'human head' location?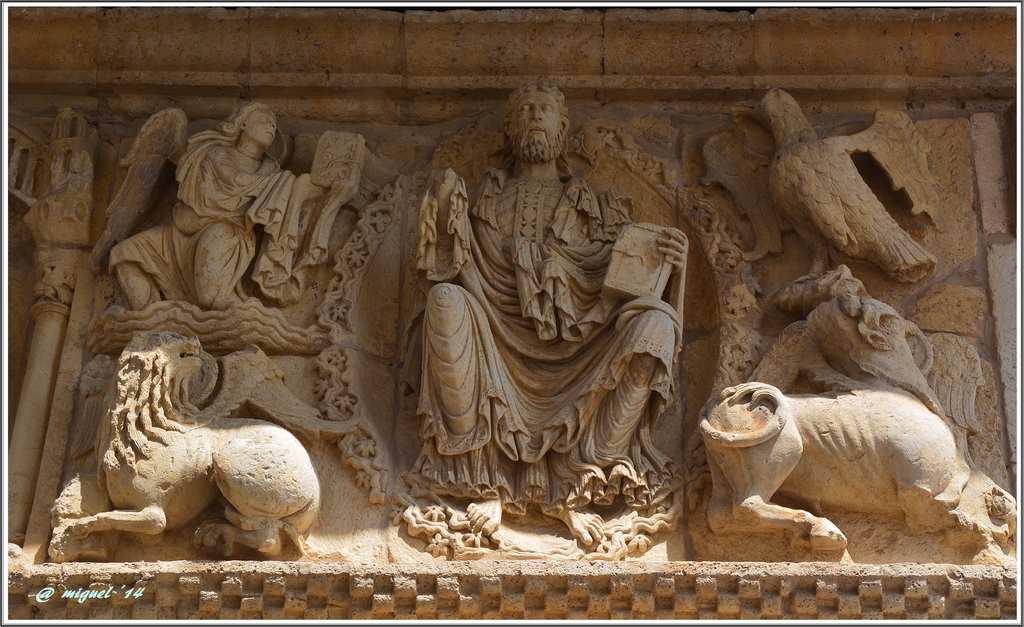
x1=504, y1=76, x2=579, y2=170
